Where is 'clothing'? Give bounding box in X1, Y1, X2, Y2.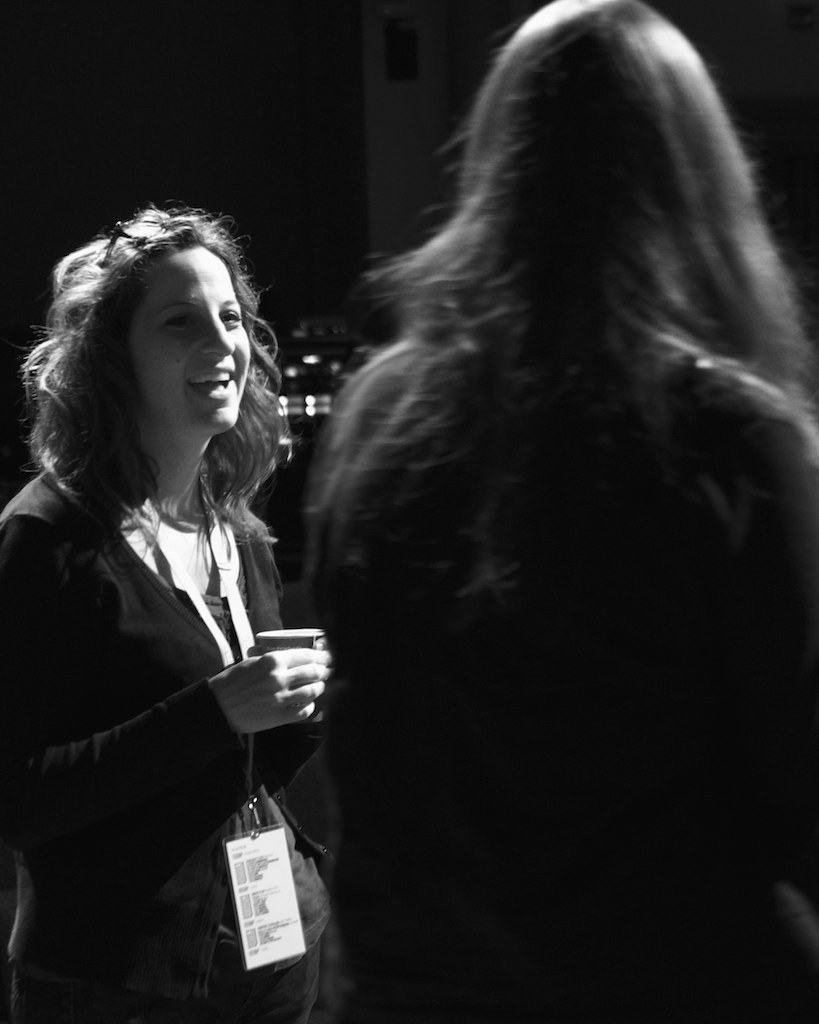
0, 474, 337, 1023.
